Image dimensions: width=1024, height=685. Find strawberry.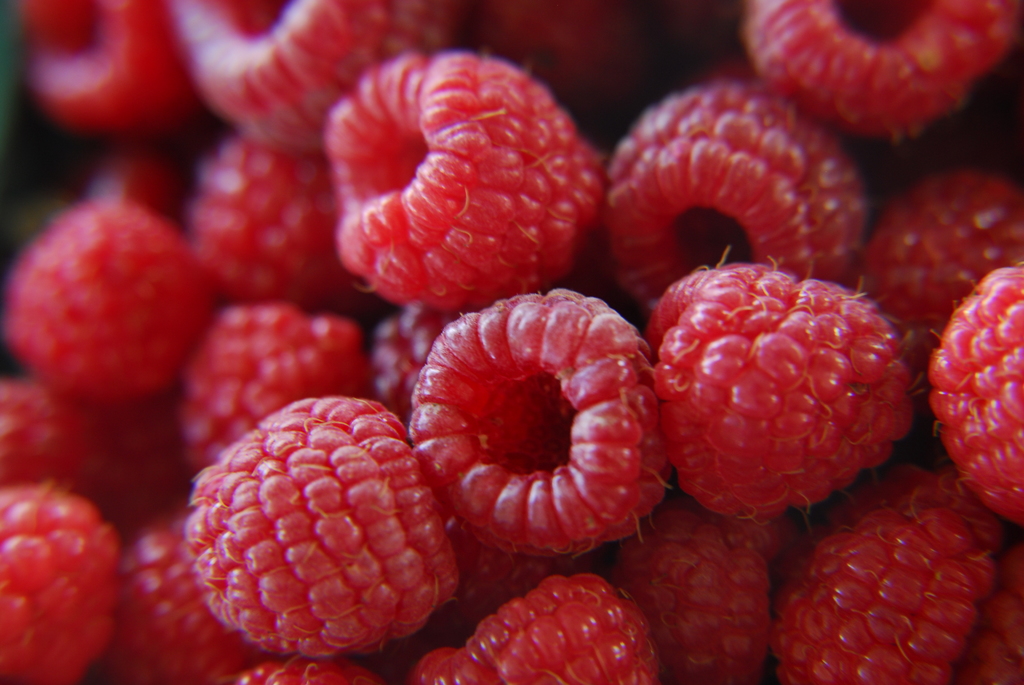
150,8,417,155.
